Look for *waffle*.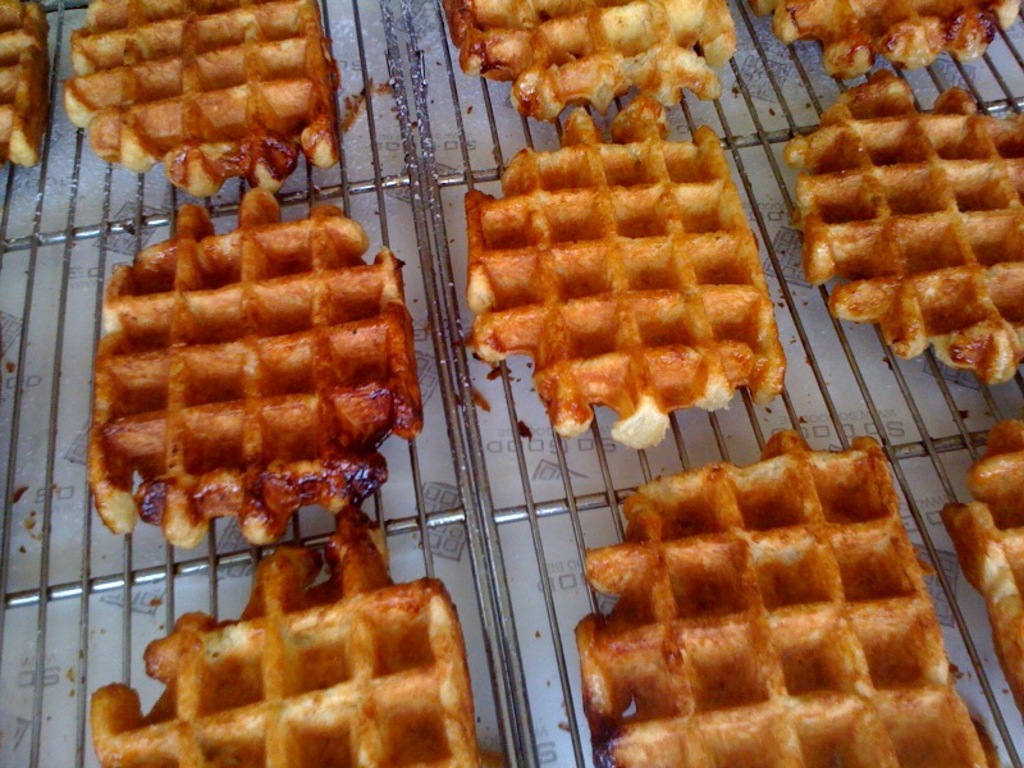
Found: box=[87, 184, 422, 553].
